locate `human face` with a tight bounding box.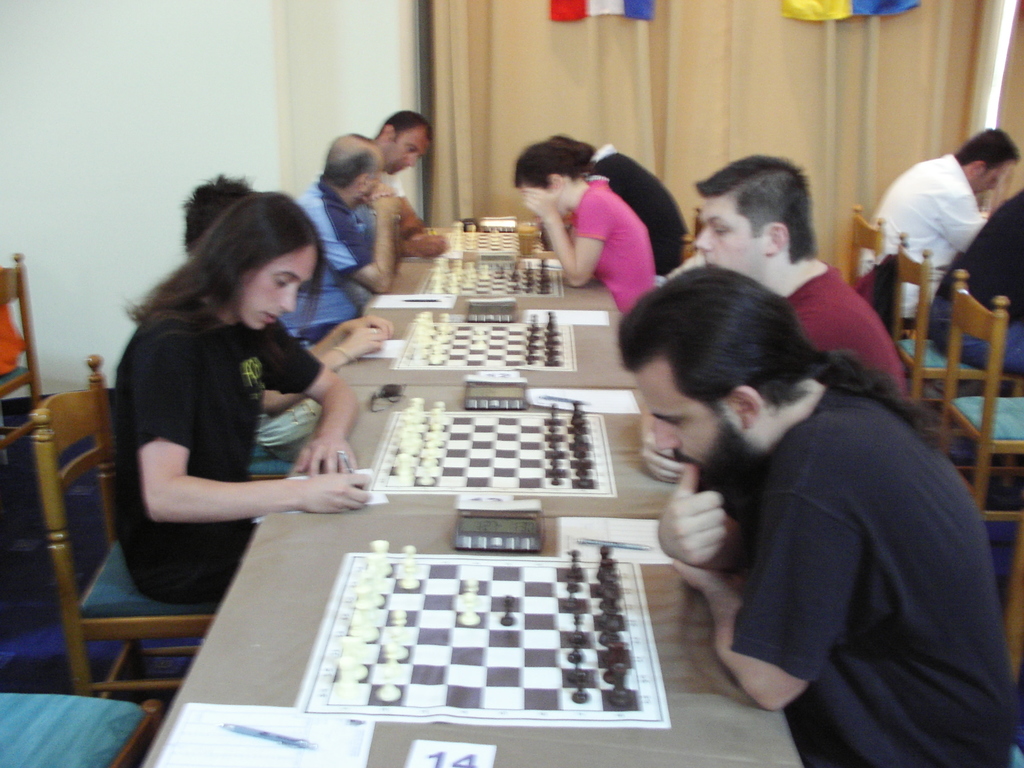
Rect(632, 362, 745, 488).
